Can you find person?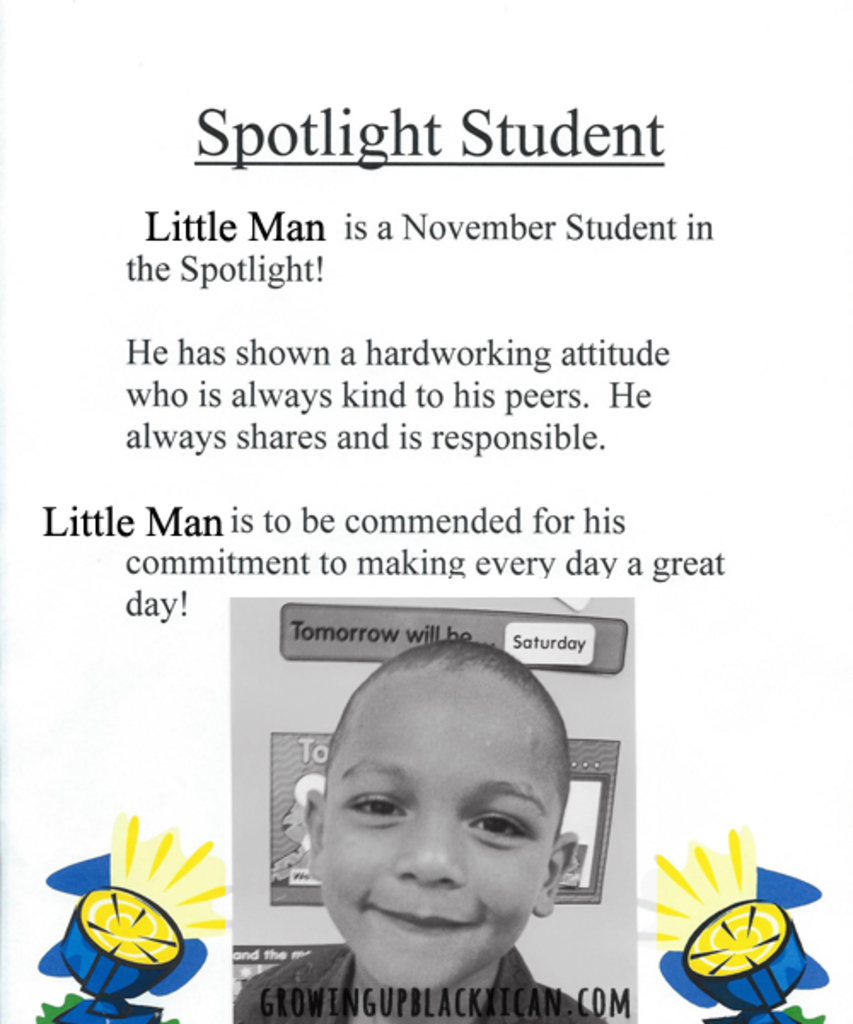
Yes, bounding box: bbox=(227, 642, 609, 1022).
